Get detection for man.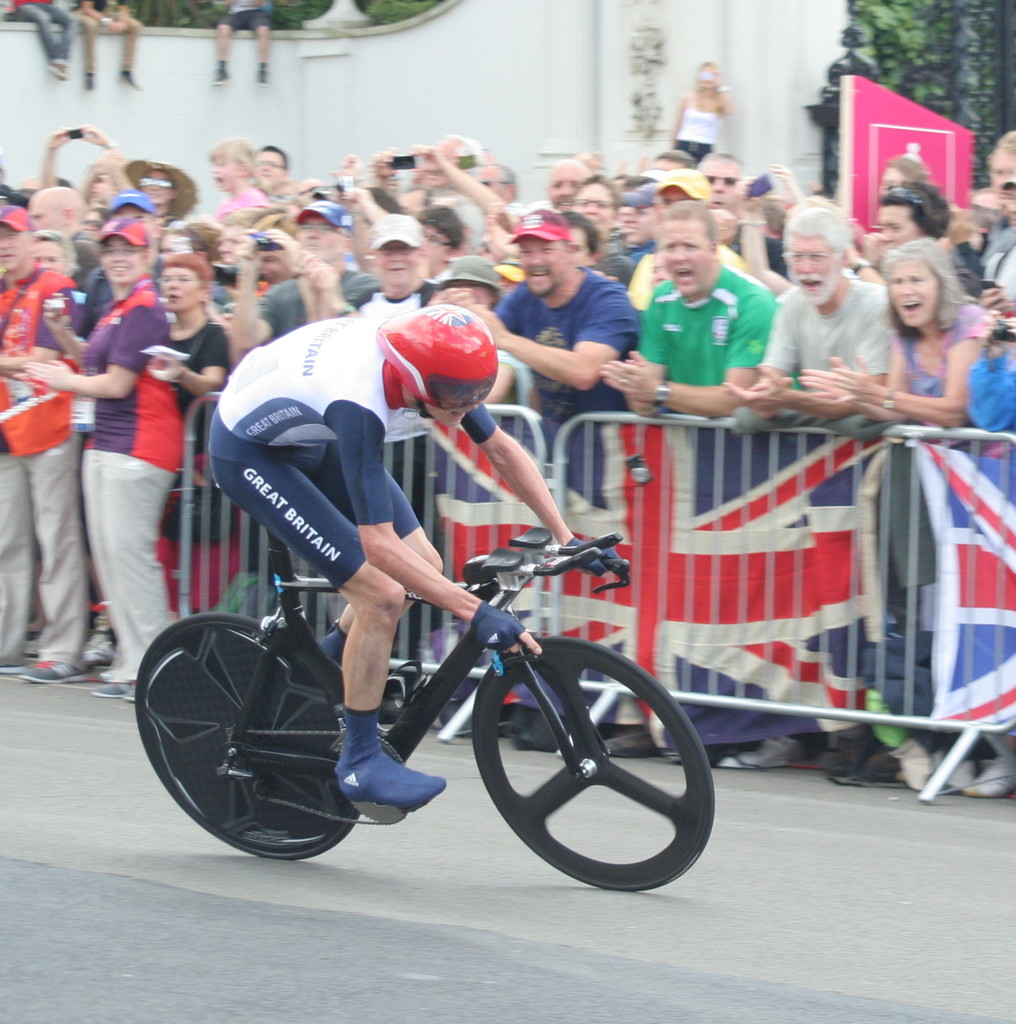
Detection: [26,187,99,295].
